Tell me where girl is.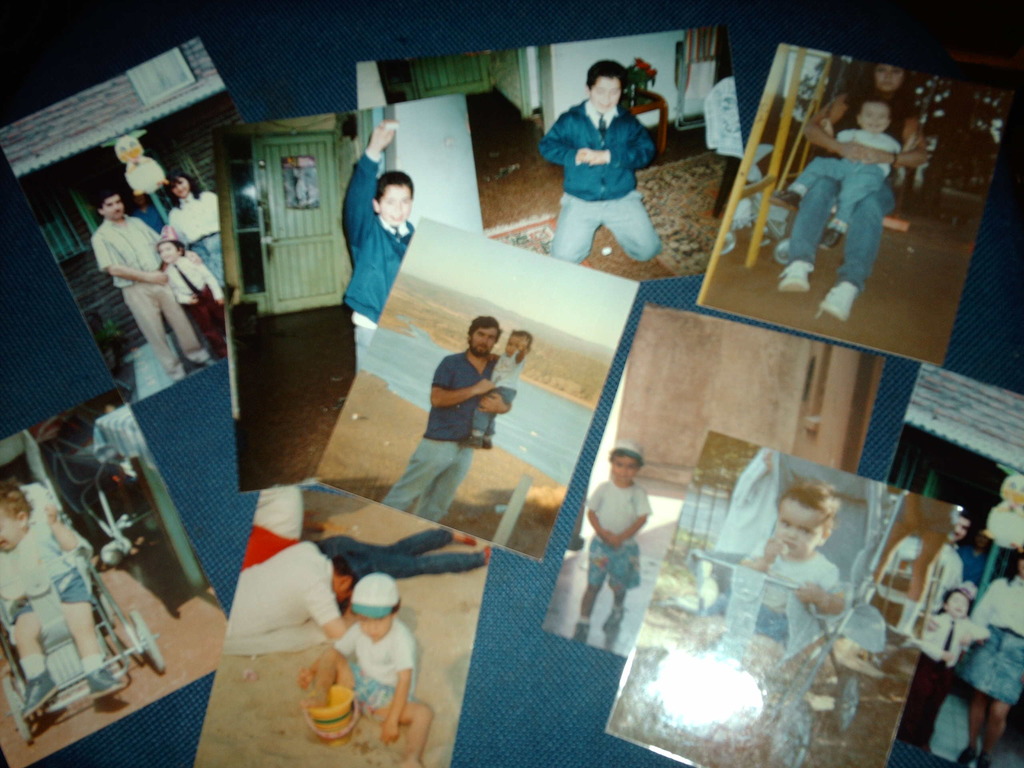
girl is at {"left": 739, "top": 483, "right": 834, "bottom": 647}.
